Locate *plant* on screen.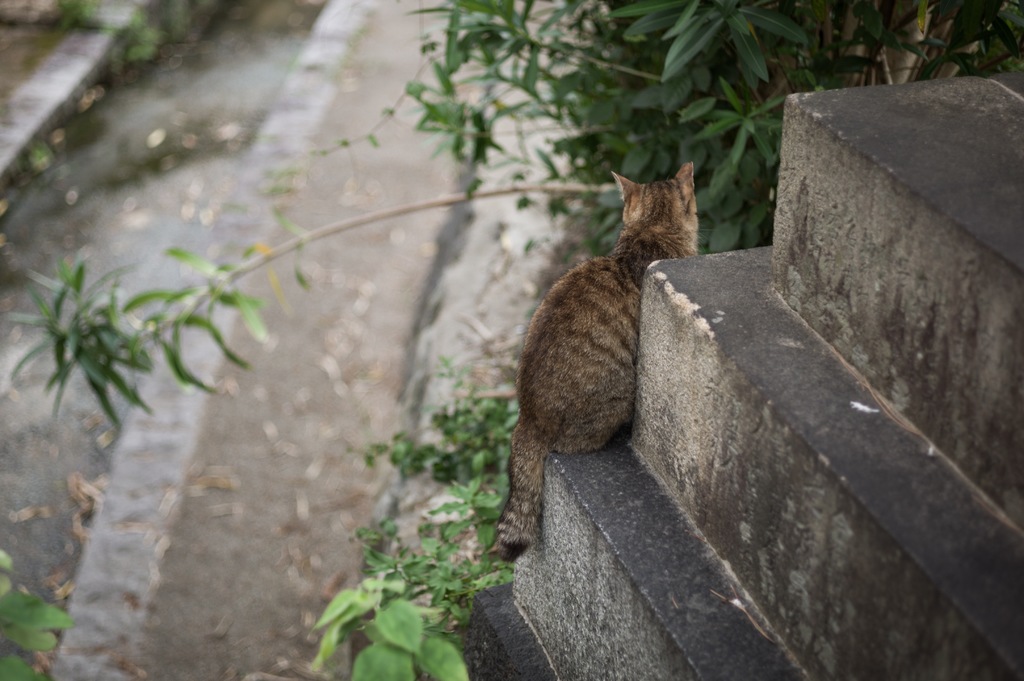
On screen at [0,550,74,680].
